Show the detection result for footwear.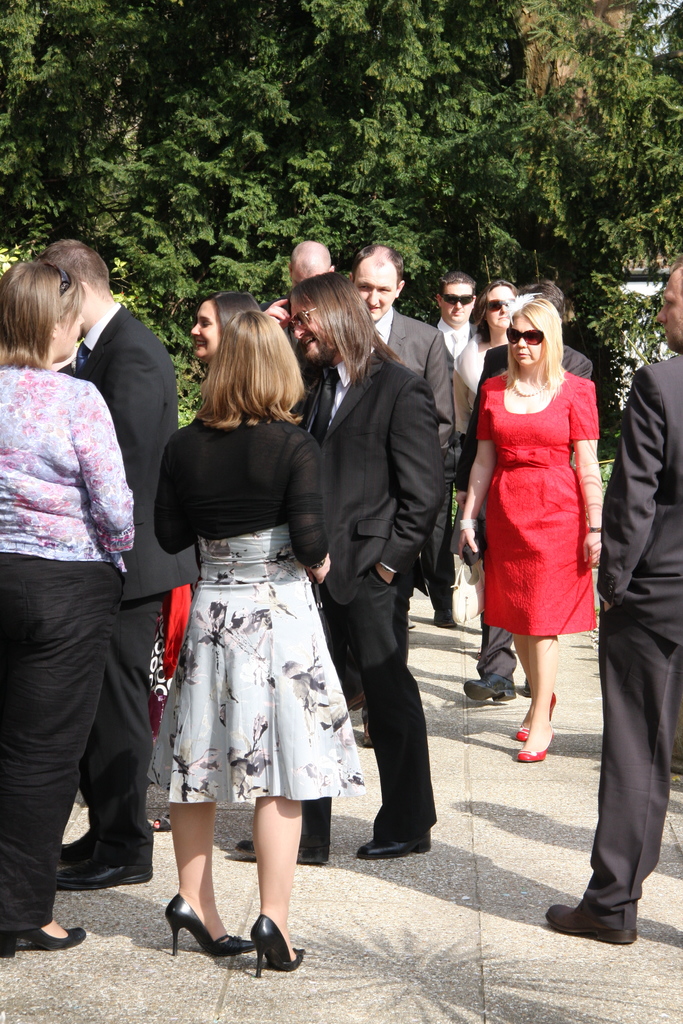
box(430, 608, 459, 633).
